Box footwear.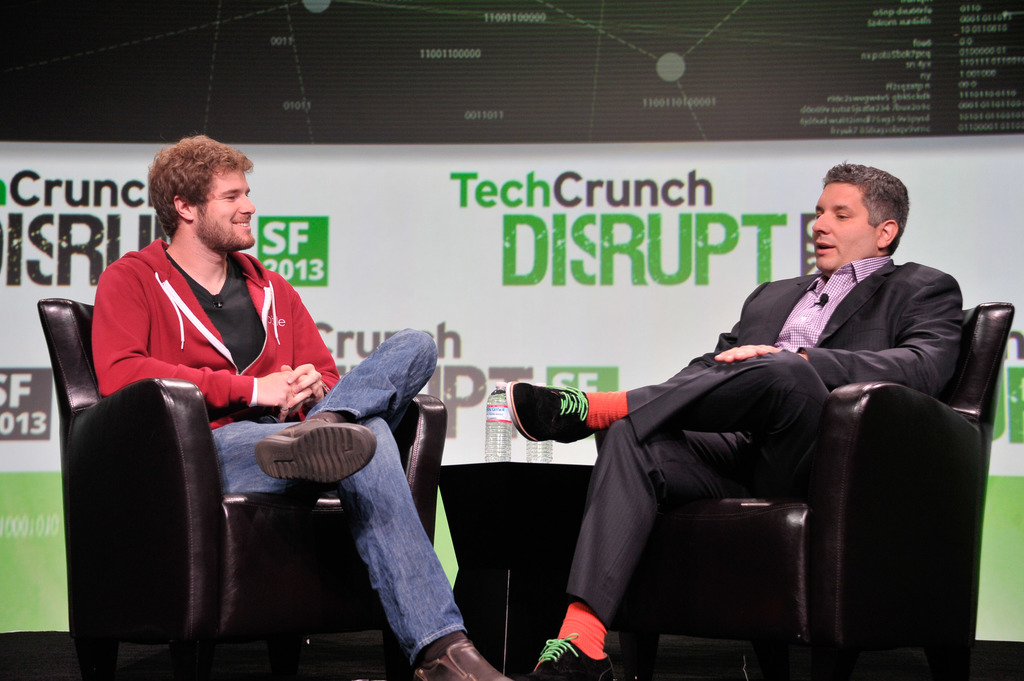
[x1=256, y1=417, x2=383, y2=482].
